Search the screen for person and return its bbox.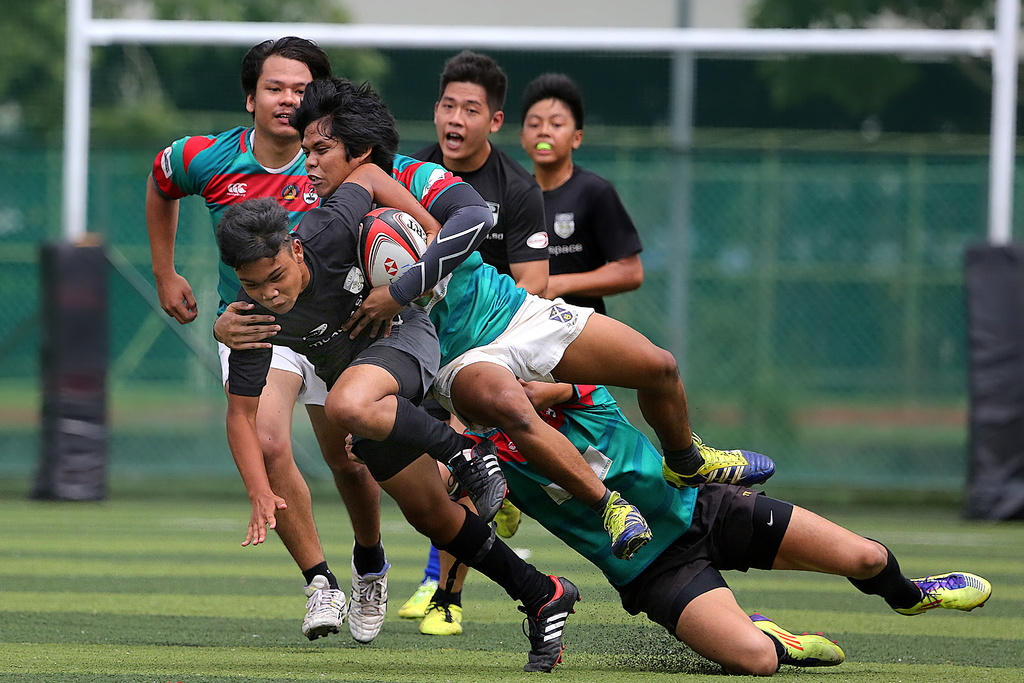
Found: 345 379 991 677.
